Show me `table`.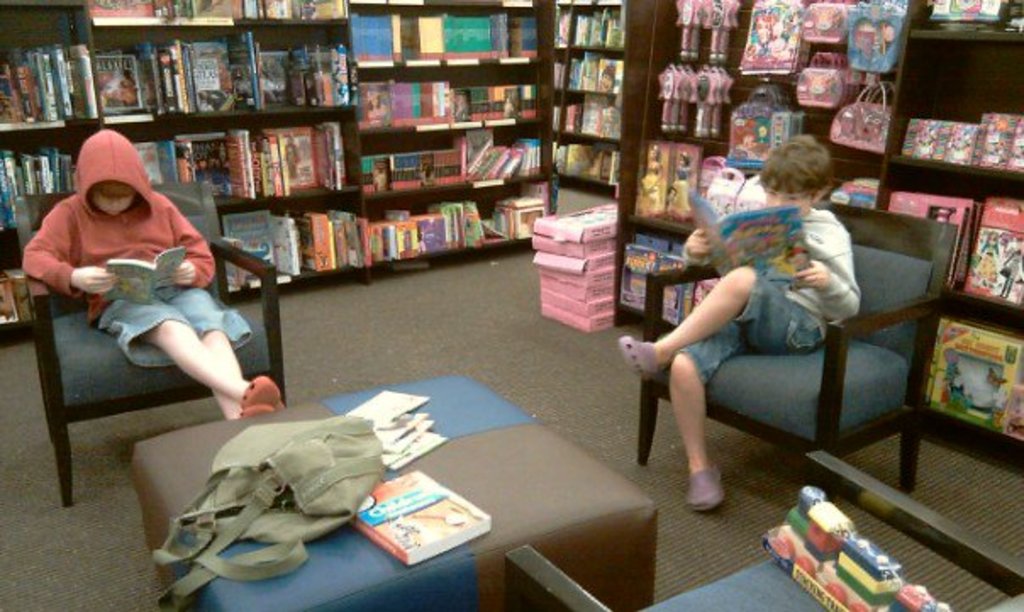
`table` is here: locate(115, 344, 688, 610).
